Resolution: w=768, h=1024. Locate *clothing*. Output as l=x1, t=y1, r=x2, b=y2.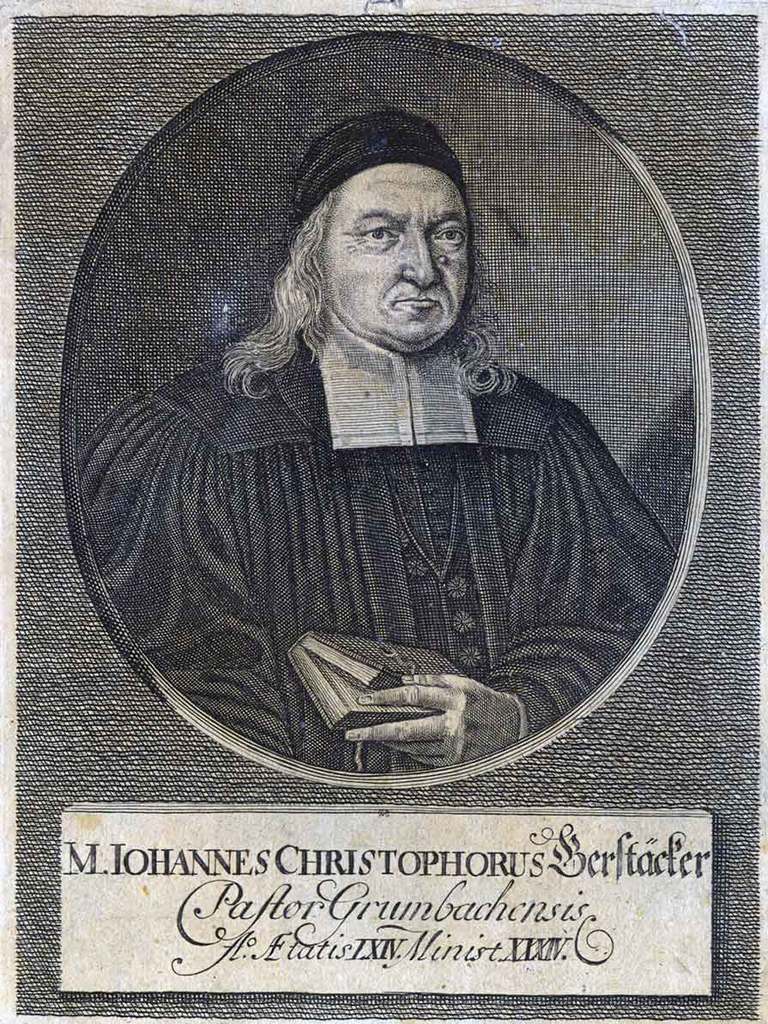
l=89, t=324, r=666, b=766.
